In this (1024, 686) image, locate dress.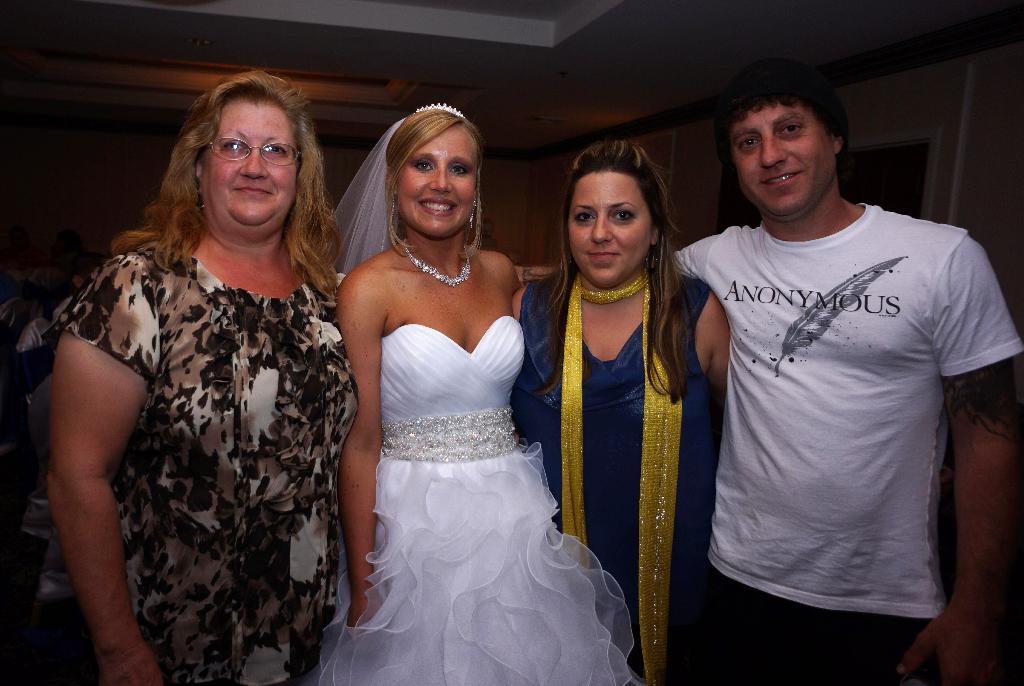
Bounding box: <region>43, 229, 361, 685</region>.
